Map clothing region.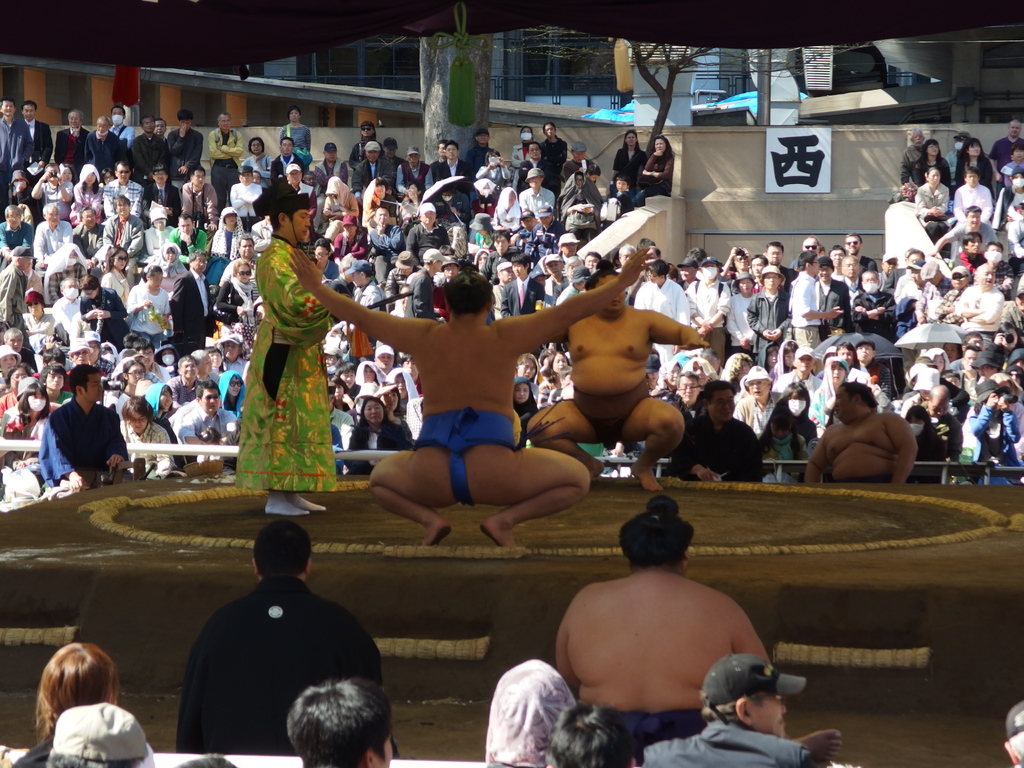
Mapped to 371 225 398 280.
